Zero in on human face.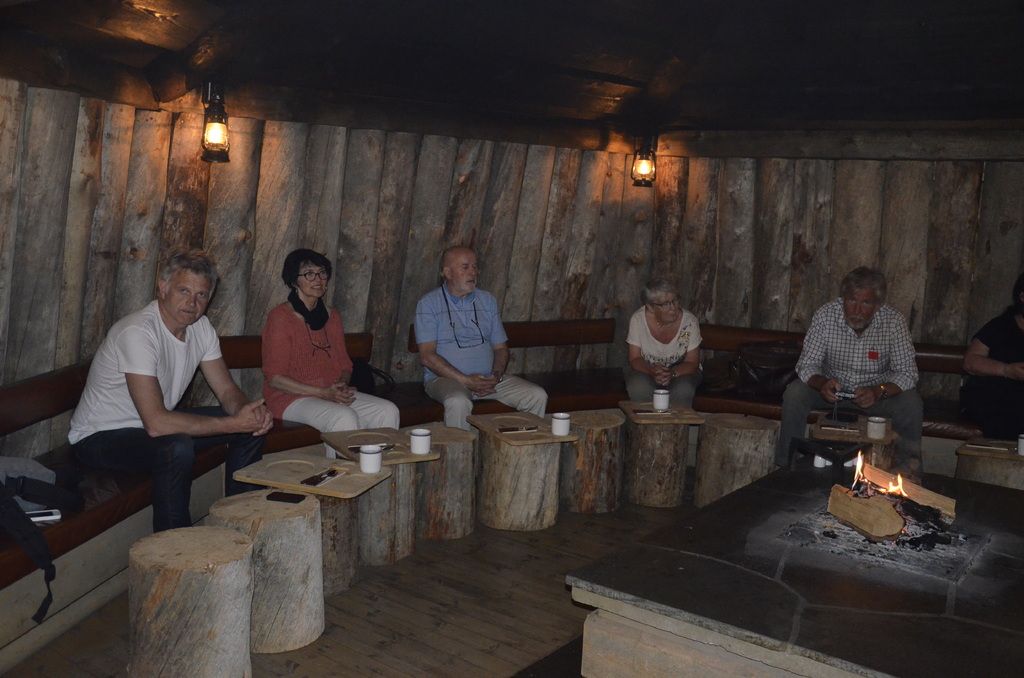
Zeroed in: box(293, 261, 330, 300).
